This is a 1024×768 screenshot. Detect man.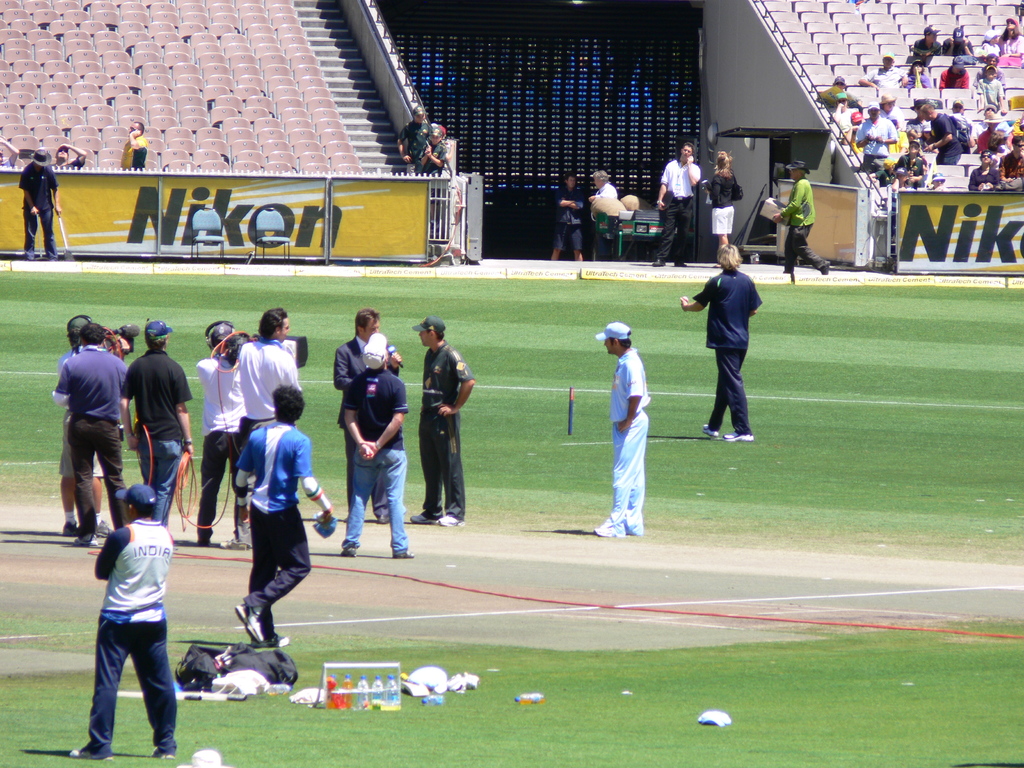
Rect(51, 141, 88, 168).
